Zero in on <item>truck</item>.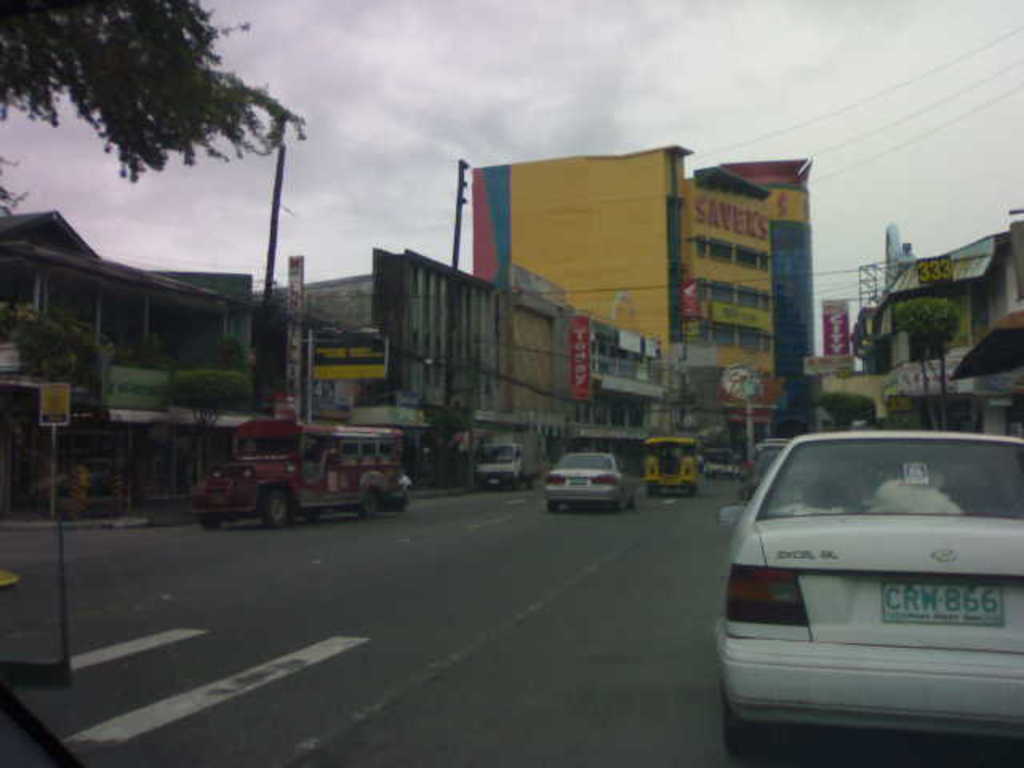
Zeroed in: Rect(184, 430, 424, 531).
